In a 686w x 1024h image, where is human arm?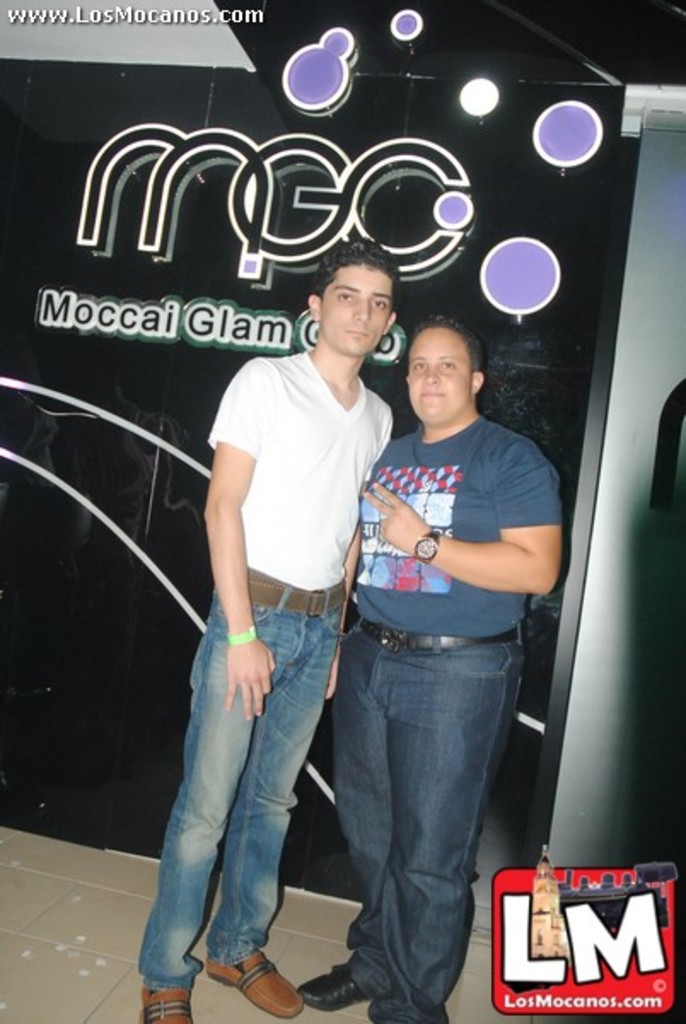
[314, 408, 394, 696].
